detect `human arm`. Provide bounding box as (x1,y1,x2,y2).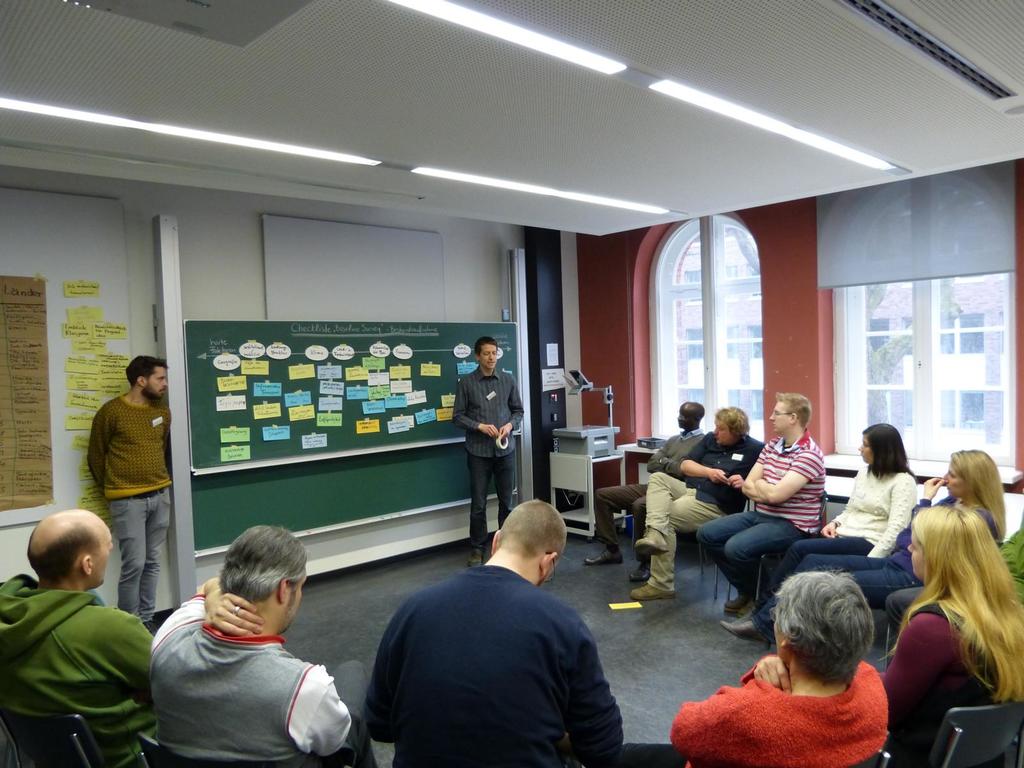
(872,616,959,733).
